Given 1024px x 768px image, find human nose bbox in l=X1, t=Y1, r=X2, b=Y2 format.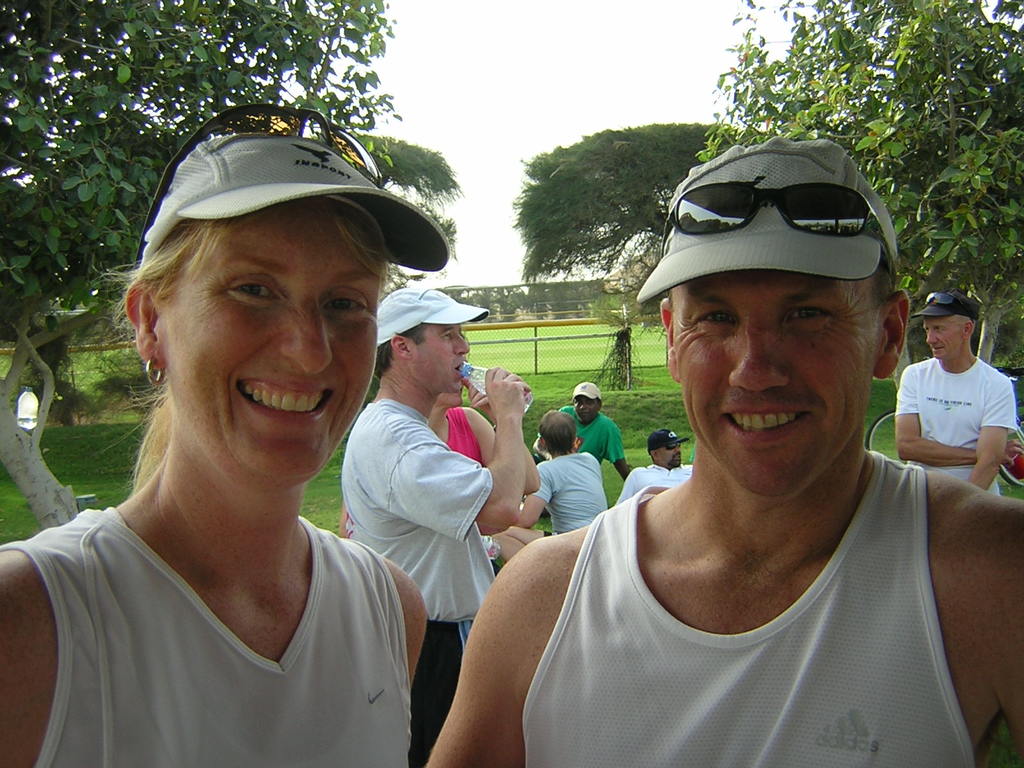
l=283, t=293, r=331, b=377.
